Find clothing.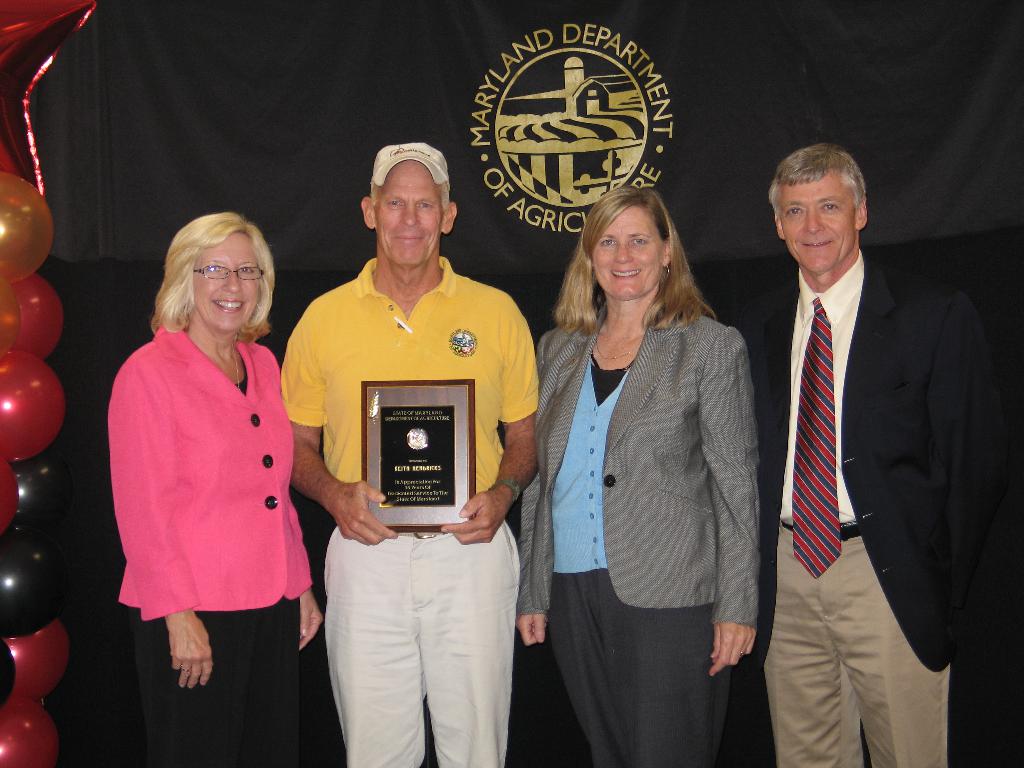
Rect(106, 316, 318, 767).
